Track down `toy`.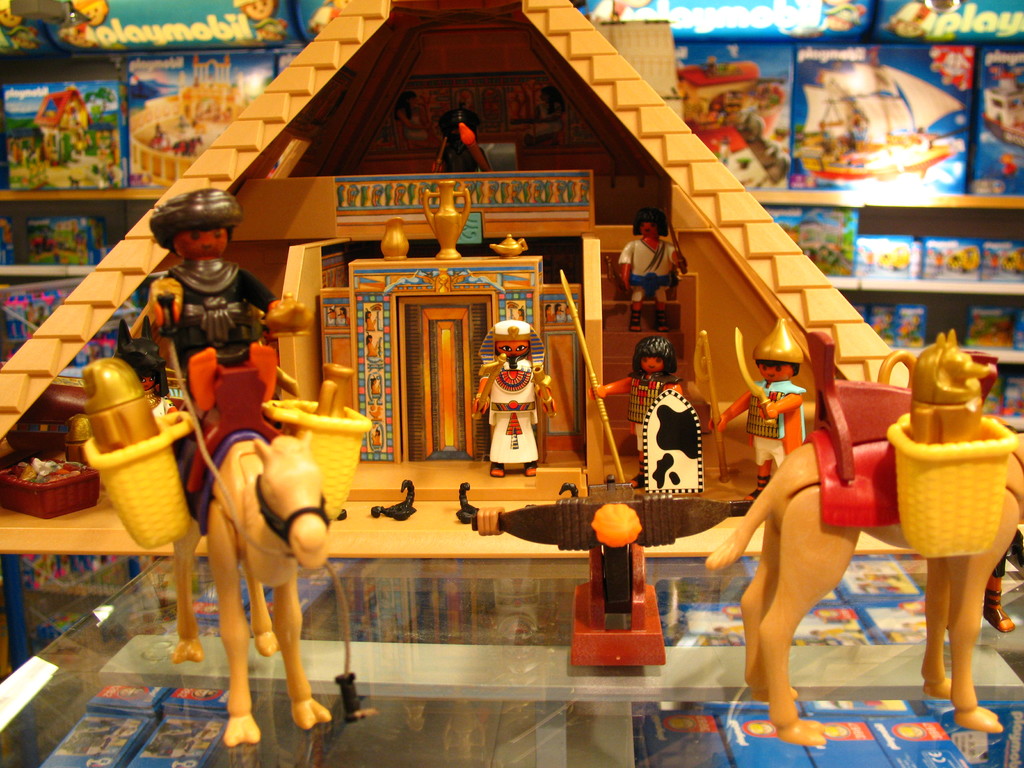
Tracked to region(799, 60, 964, 189).
